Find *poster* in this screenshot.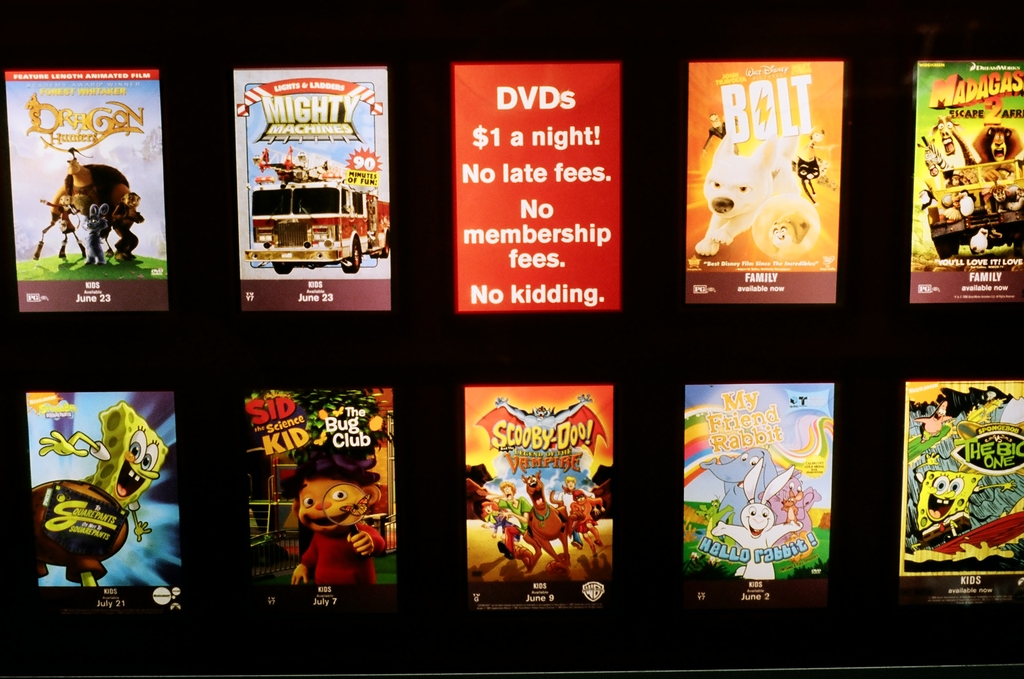
The bounding box for *poster* is bbox(678, 59, 844, 304).
